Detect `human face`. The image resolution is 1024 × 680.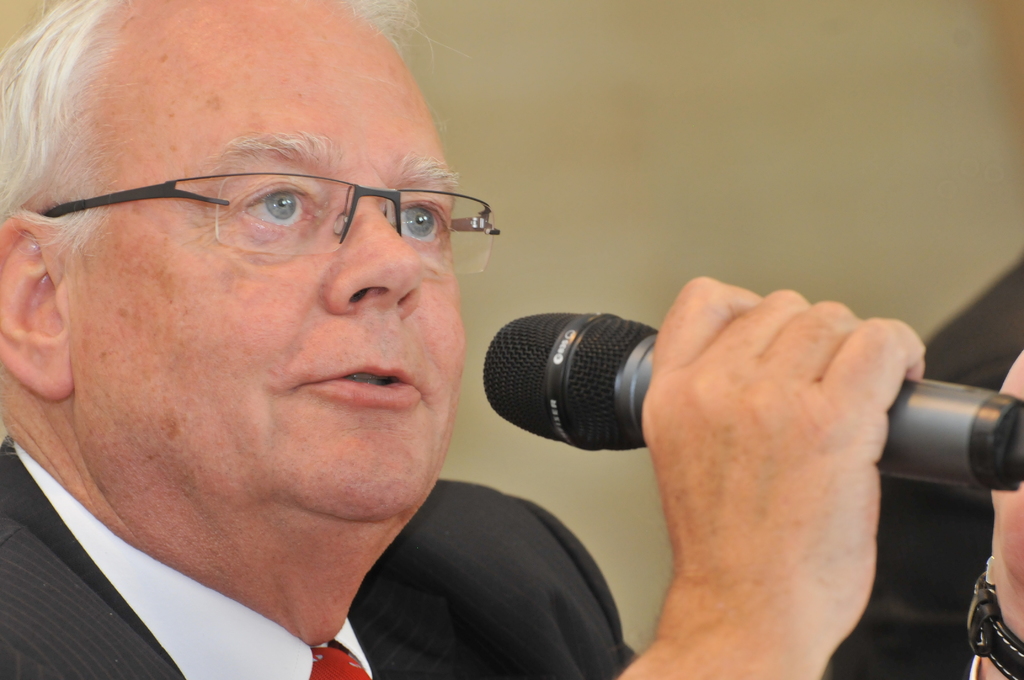
detection(70, 1, 474, 529).
